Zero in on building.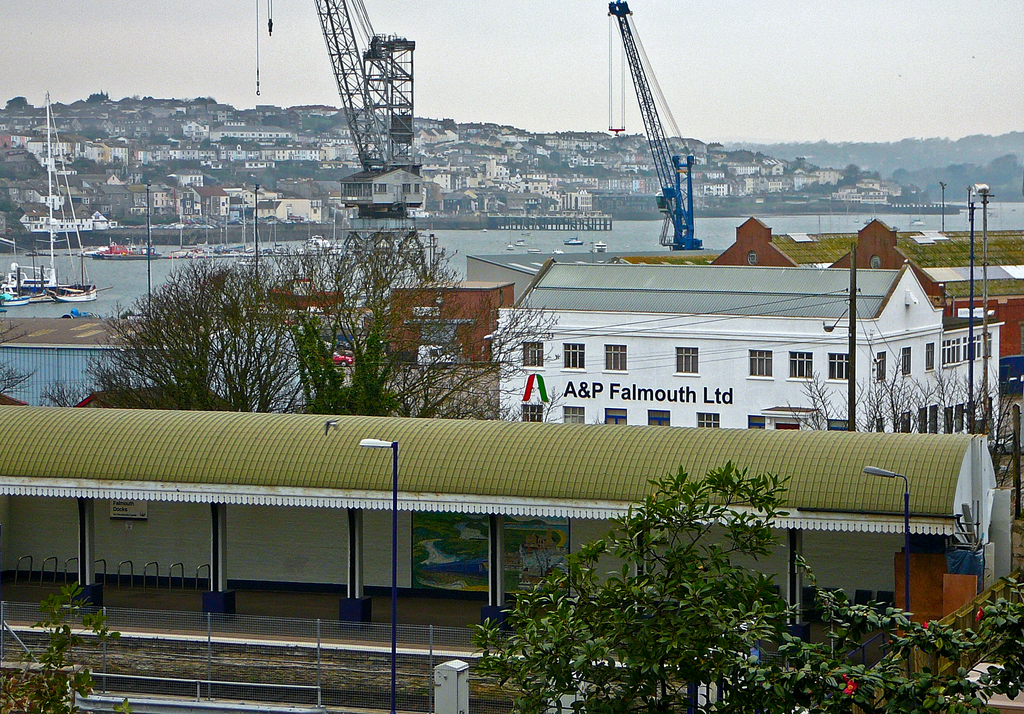
Zeroed in: 0 315 300 412.
